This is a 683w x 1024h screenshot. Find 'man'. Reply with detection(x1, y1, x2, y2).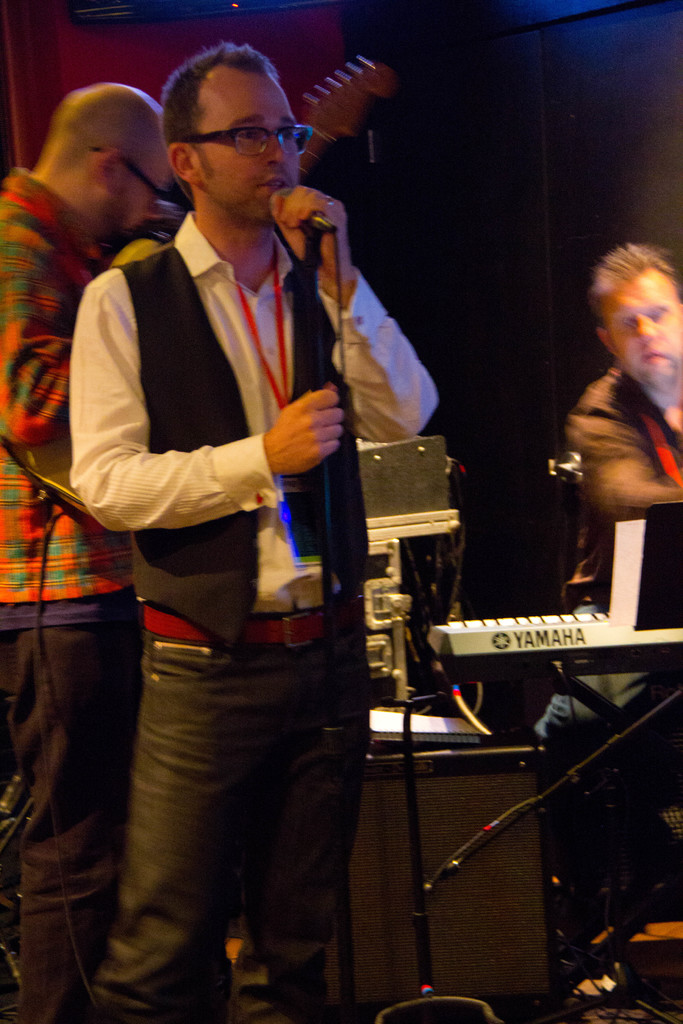
detection(0, 81, 181, 1023).
